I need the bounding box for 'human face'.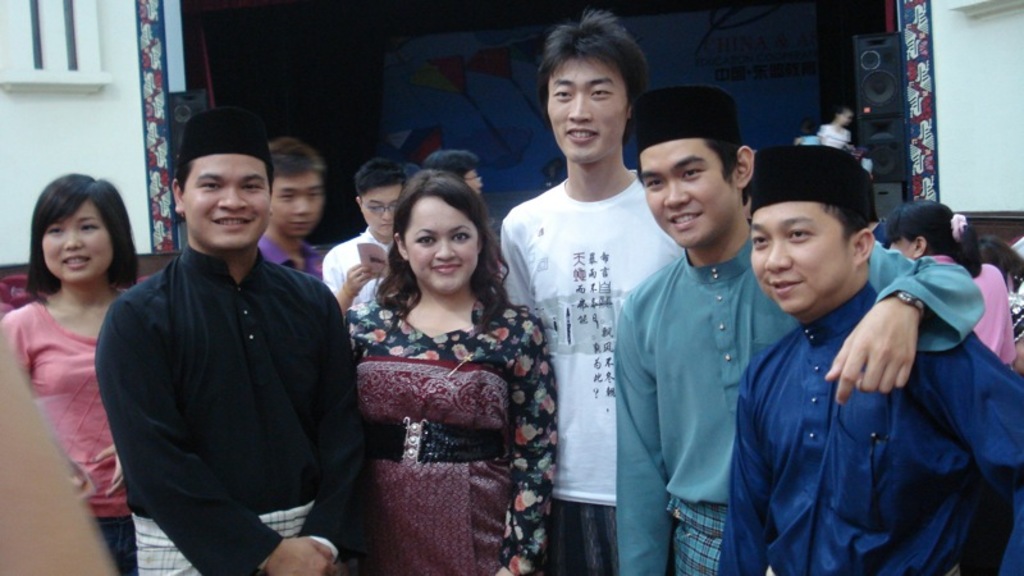
Here it is: l=182, t=151, r=273, b=247.
